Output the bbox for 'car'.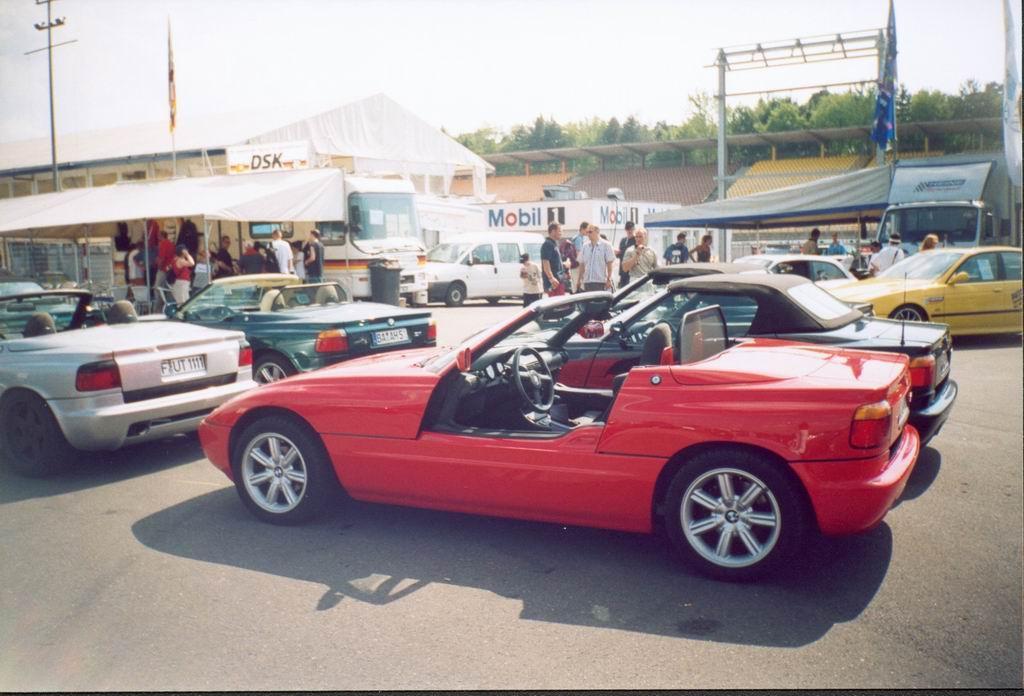
[x1=0, y1=283, x2=261, y2=476].
